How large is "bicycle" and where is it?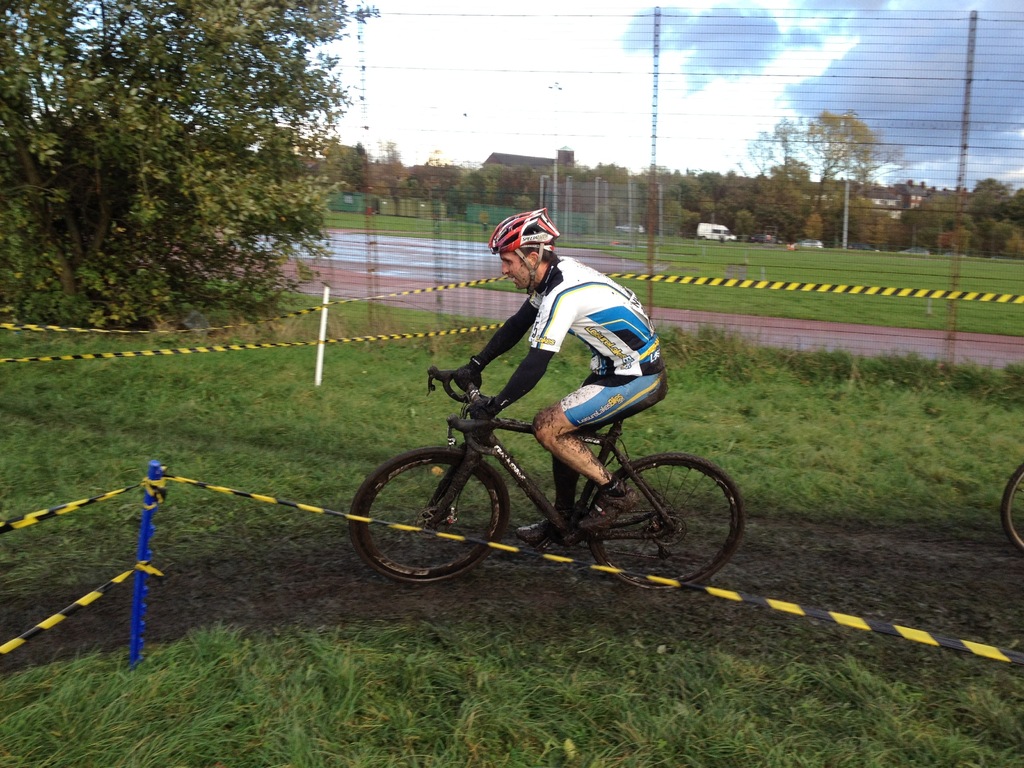
Bounding box: 343:353:744:594.
